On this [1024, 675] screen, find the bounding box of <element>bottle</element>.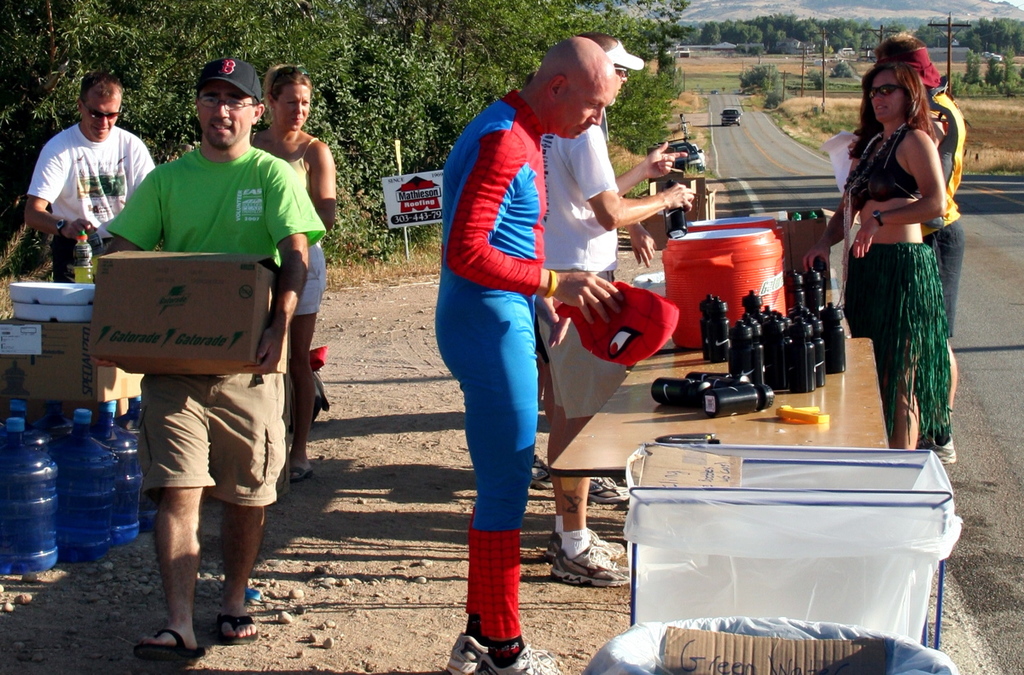
Bounding box: bbox=(45, 403, 124, 567).
